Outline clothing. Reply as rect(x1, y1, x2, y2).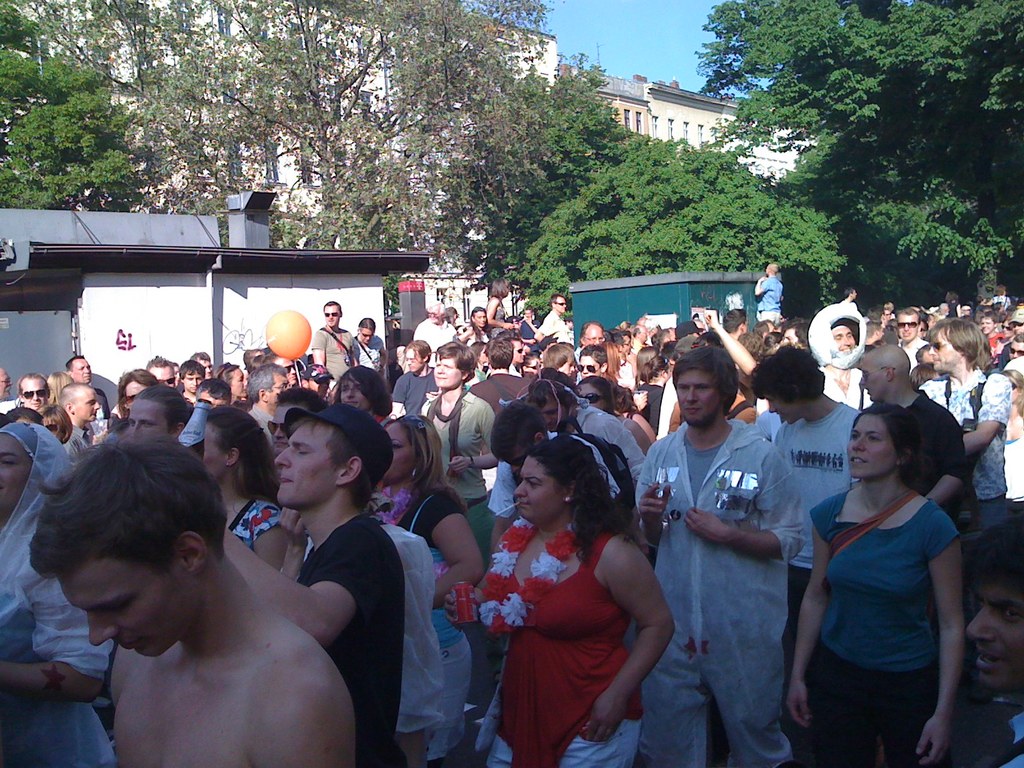
rect(805, 444, 962, 743).
